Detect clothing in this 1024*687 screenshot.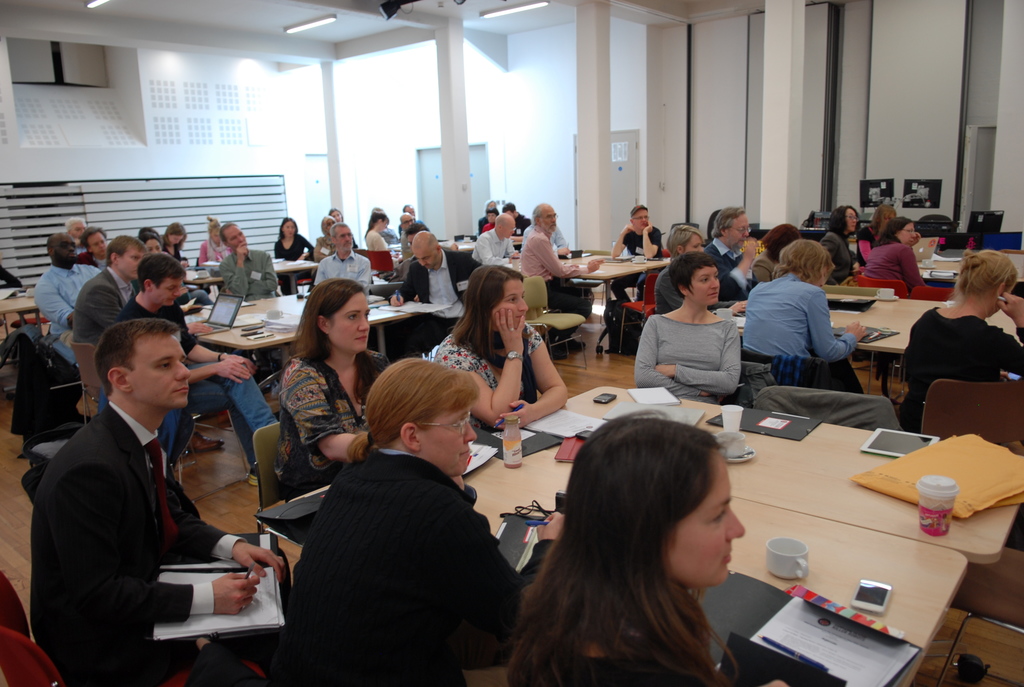
Detection: bbox=[102, 300, 275, 451].
